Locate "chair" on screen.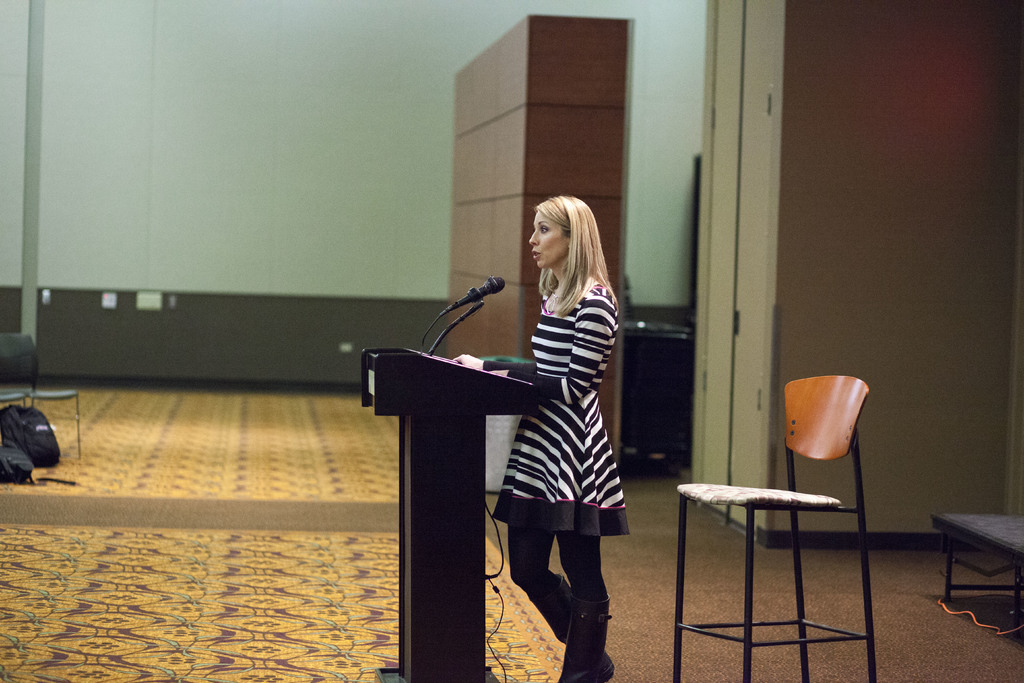
On screen at bbox=(647, 370, 891, 660).
